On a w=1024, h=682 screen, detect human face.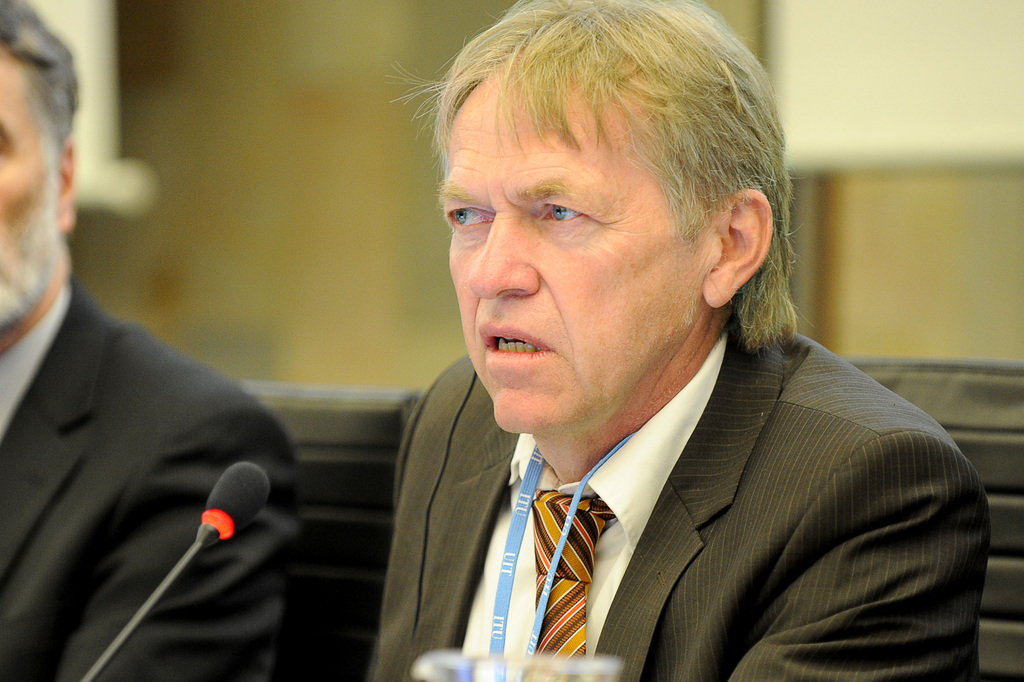
{"left": 445, "top": 70, "right": 689, "bottom": 438}.
